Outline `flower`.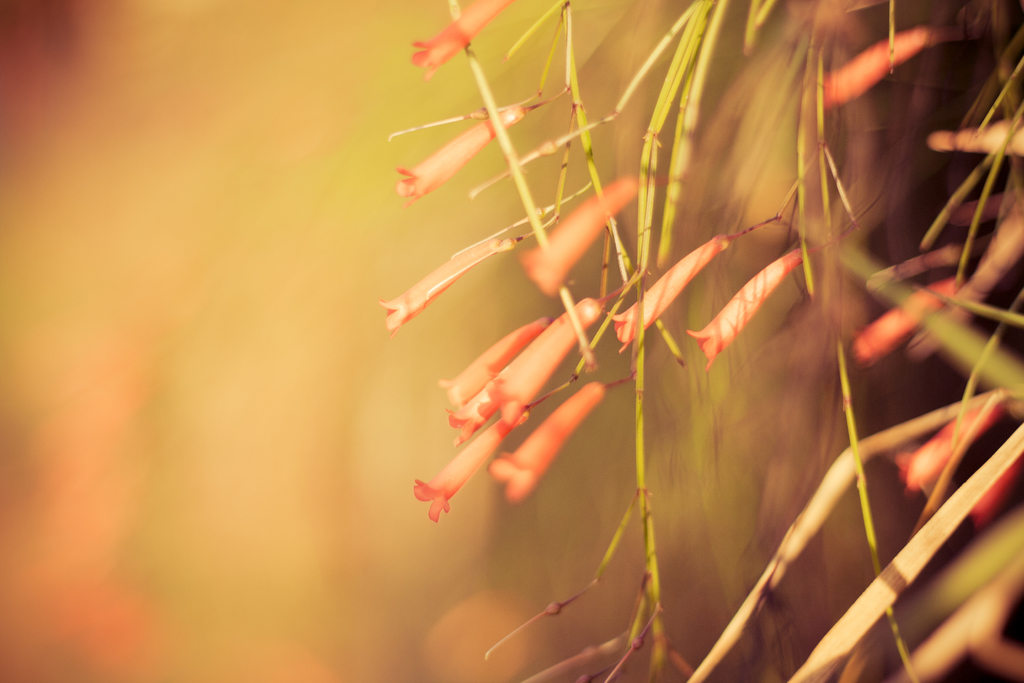
Outline: x1=488, y1=377, x2=605, y2=493.
